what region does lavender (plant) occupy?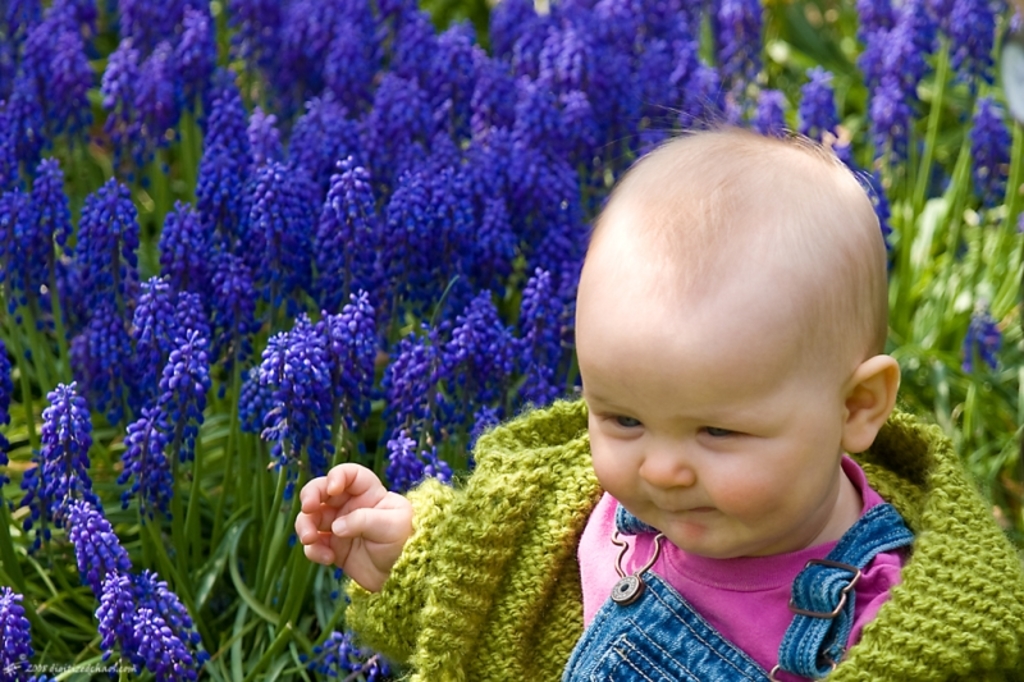
region(324, 17, 370, 110).
